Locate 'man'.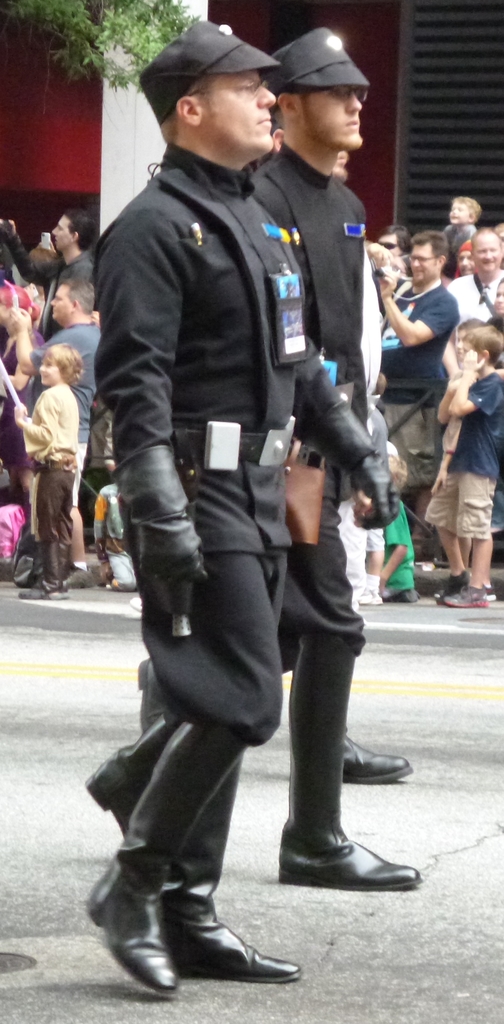
Bounding box: l=86, t=27, r=418, b=890.
